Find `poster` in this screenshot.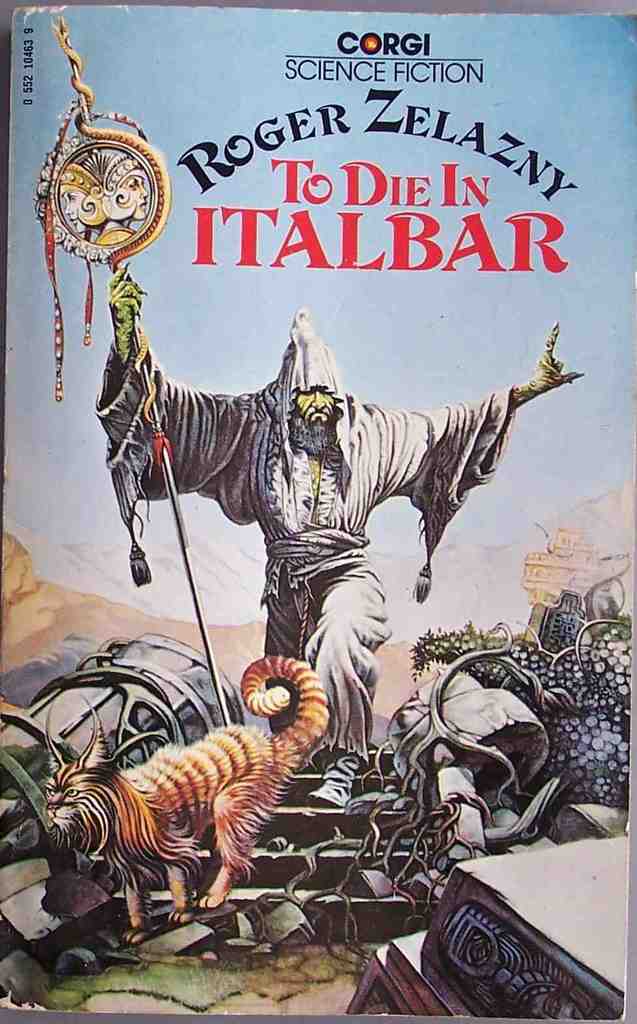
The bounding box for `poster` is box=[0, 0, 629, 1023].
